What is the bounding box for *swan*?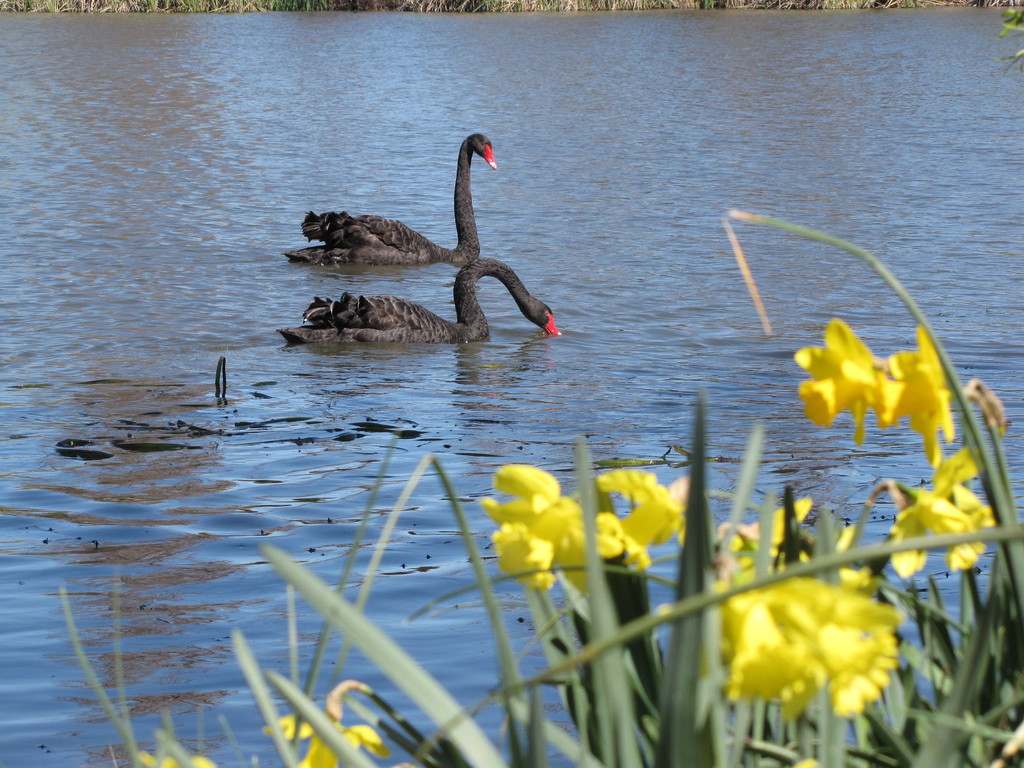
pyautogui.locateOnScreen(276, 125, 503, 263).
